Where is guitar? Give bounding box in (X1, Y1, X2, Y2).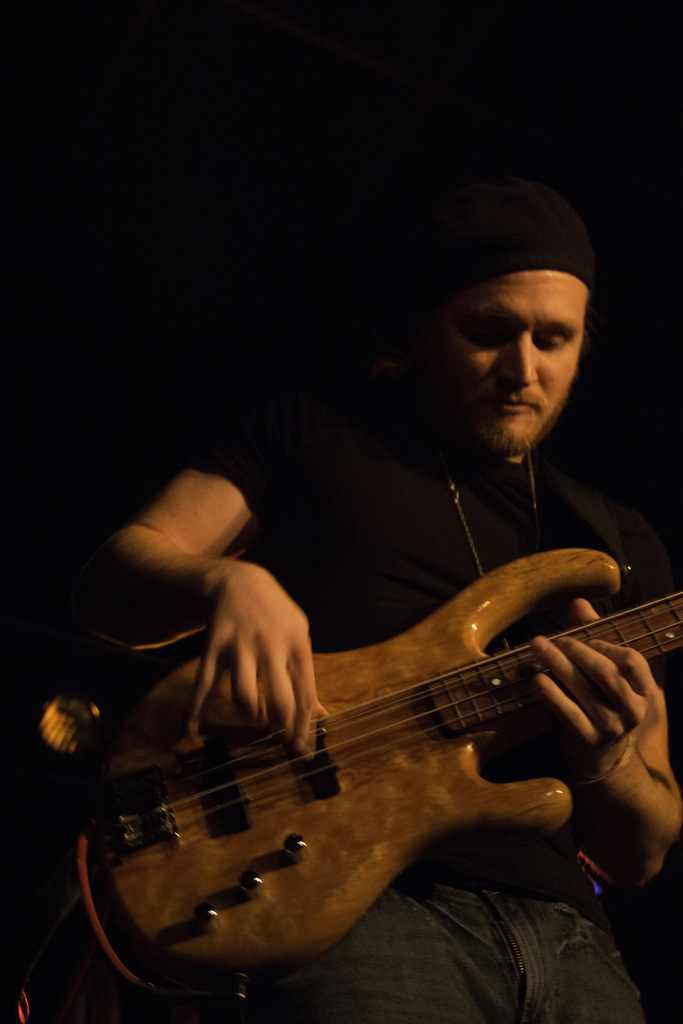
(38, 518, 682, 991).
